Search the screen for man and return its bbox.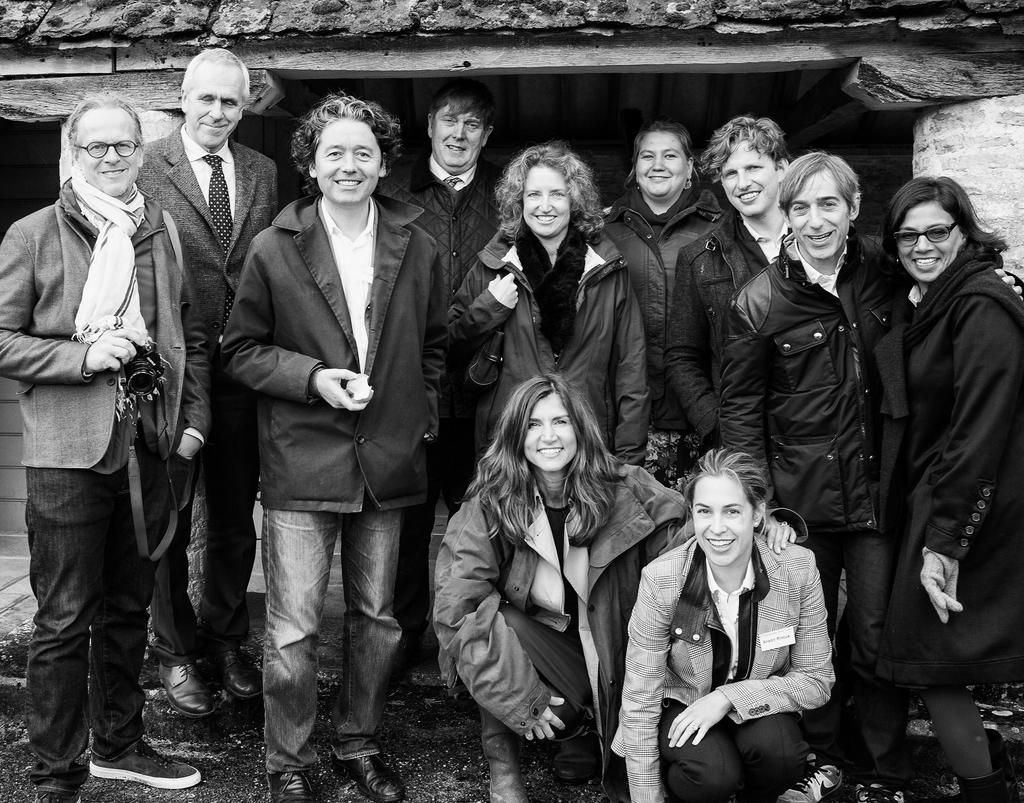
Found: BBox(0, 95, 203, 802).
